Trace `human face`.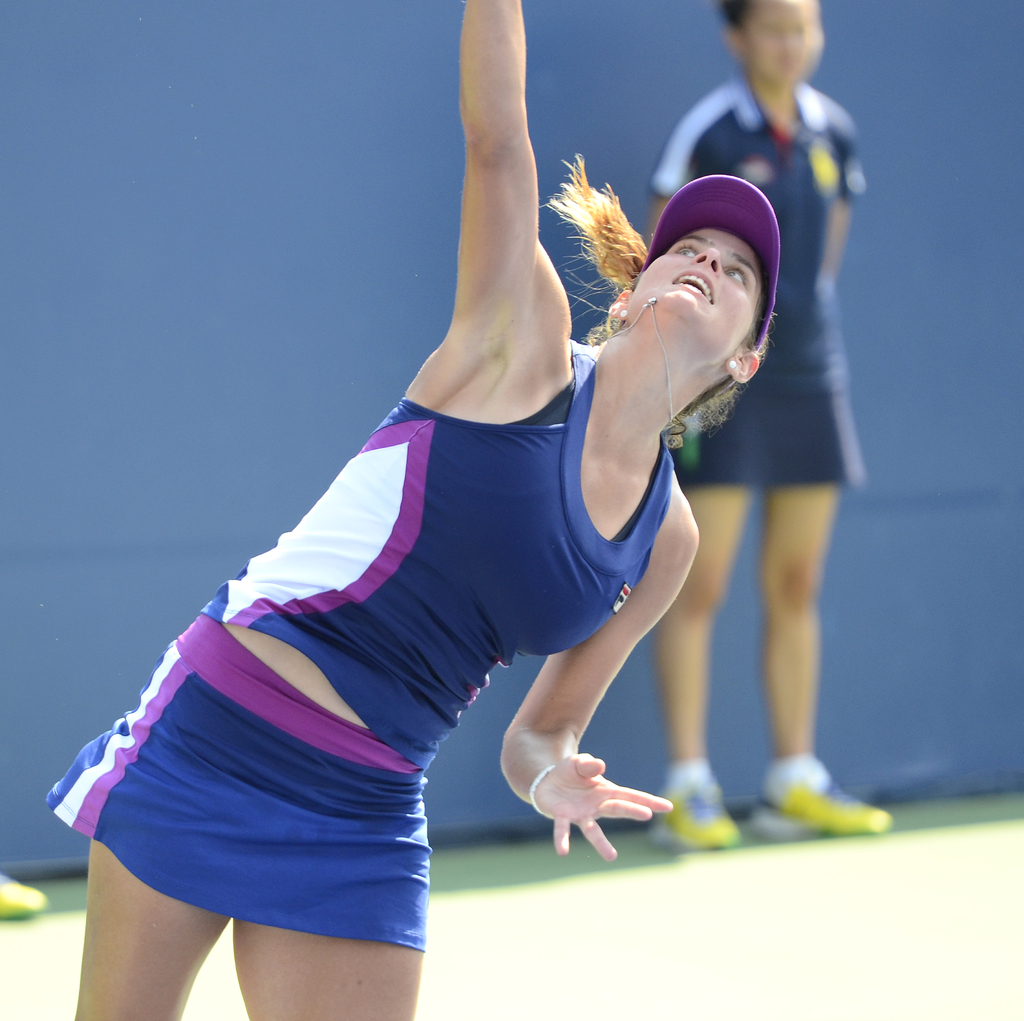
Traced to rect(736, 0, 820, 92).
